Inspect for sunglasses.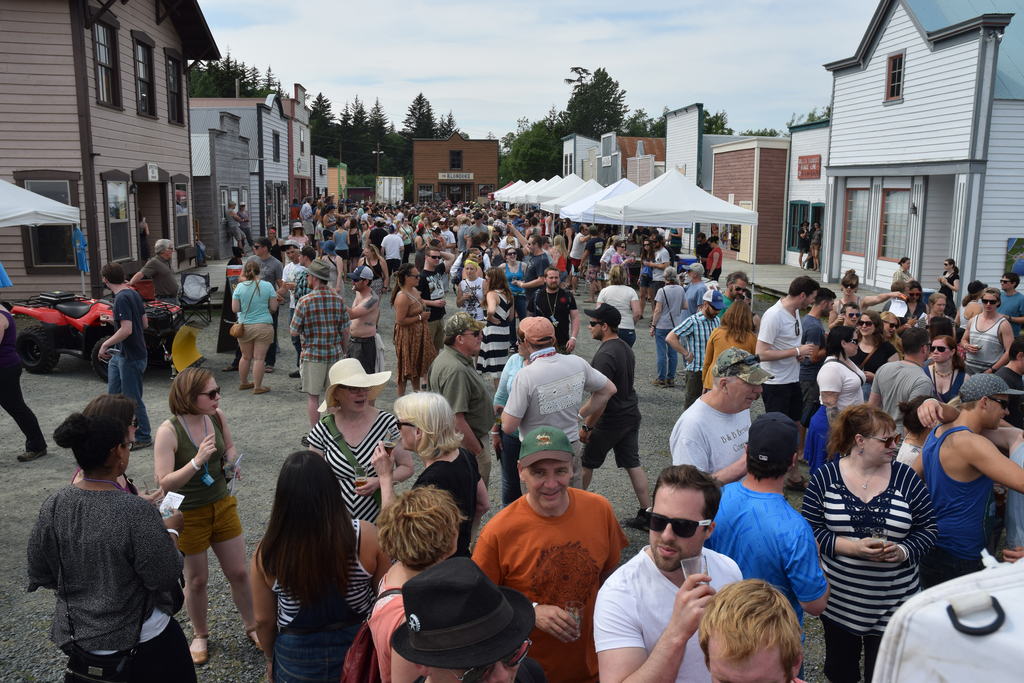
Inspection: {"left": 465, "top": 330, "right": 479, "bottom": 336}.
